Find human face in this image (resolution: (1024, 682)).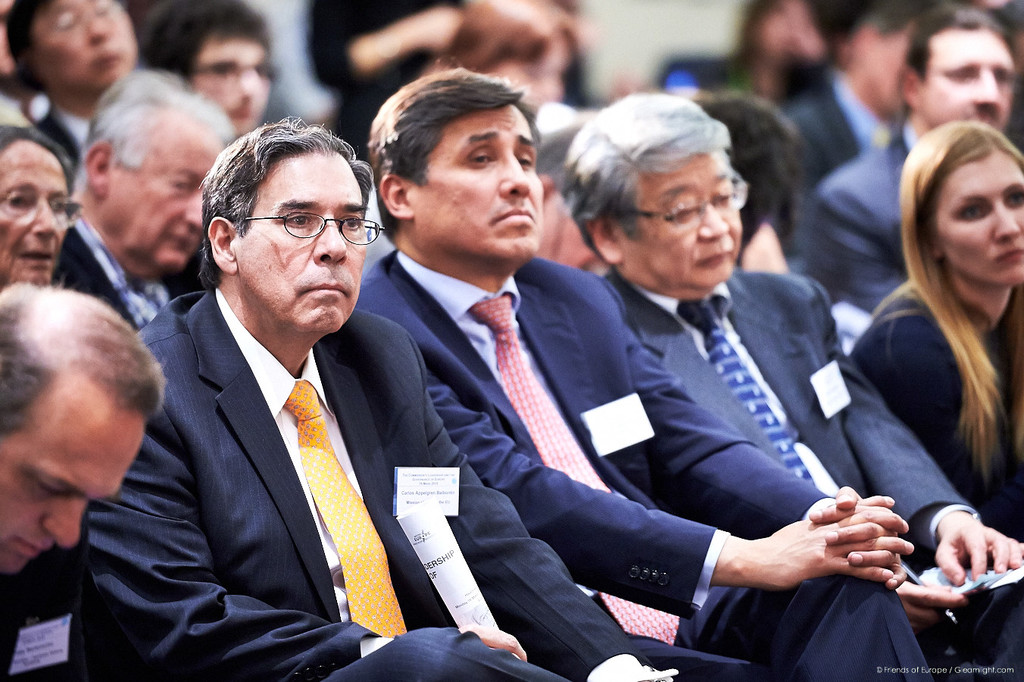
bbox=[416, 101, 542, 264].
